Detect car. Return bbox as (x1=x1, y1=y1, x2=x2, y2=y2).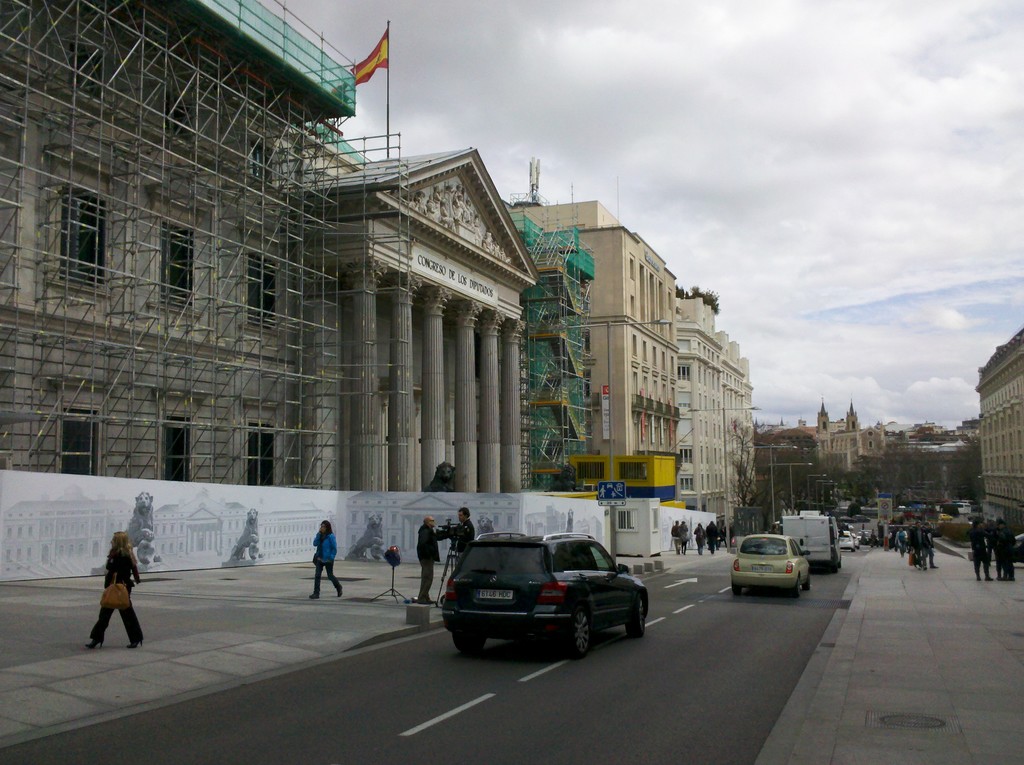
(x1=851, y1=515, x2=870, y2=521).
